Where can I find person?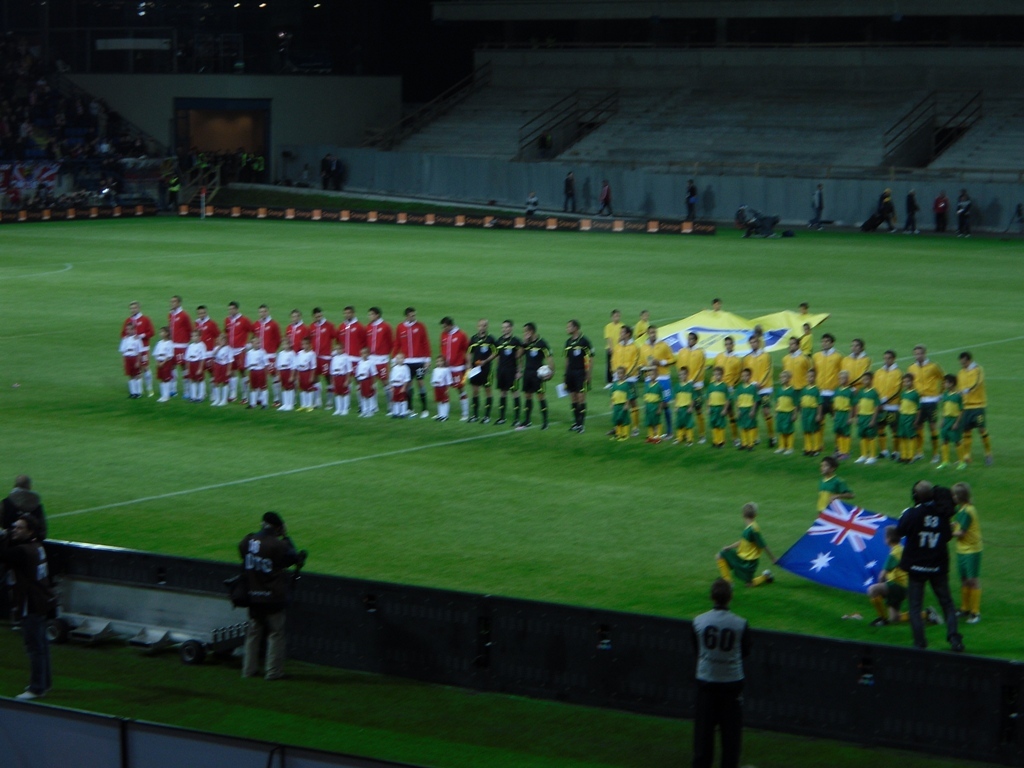
You can find it at [843, 336, 870, 386].
